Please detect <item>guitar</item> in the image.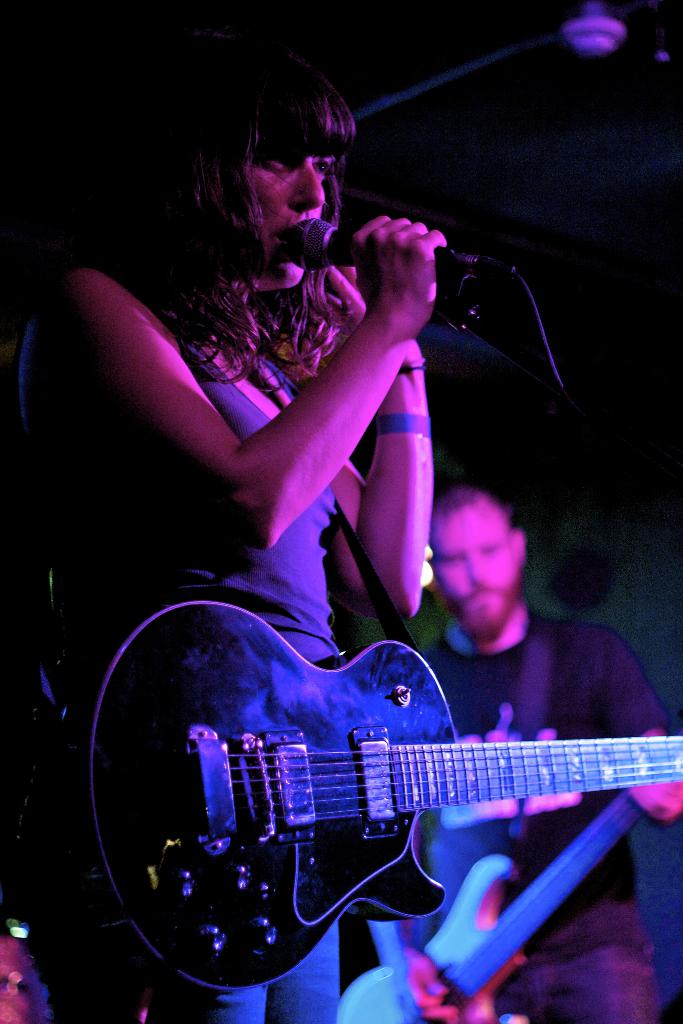
select_region(334, 790, 647, 1023).
